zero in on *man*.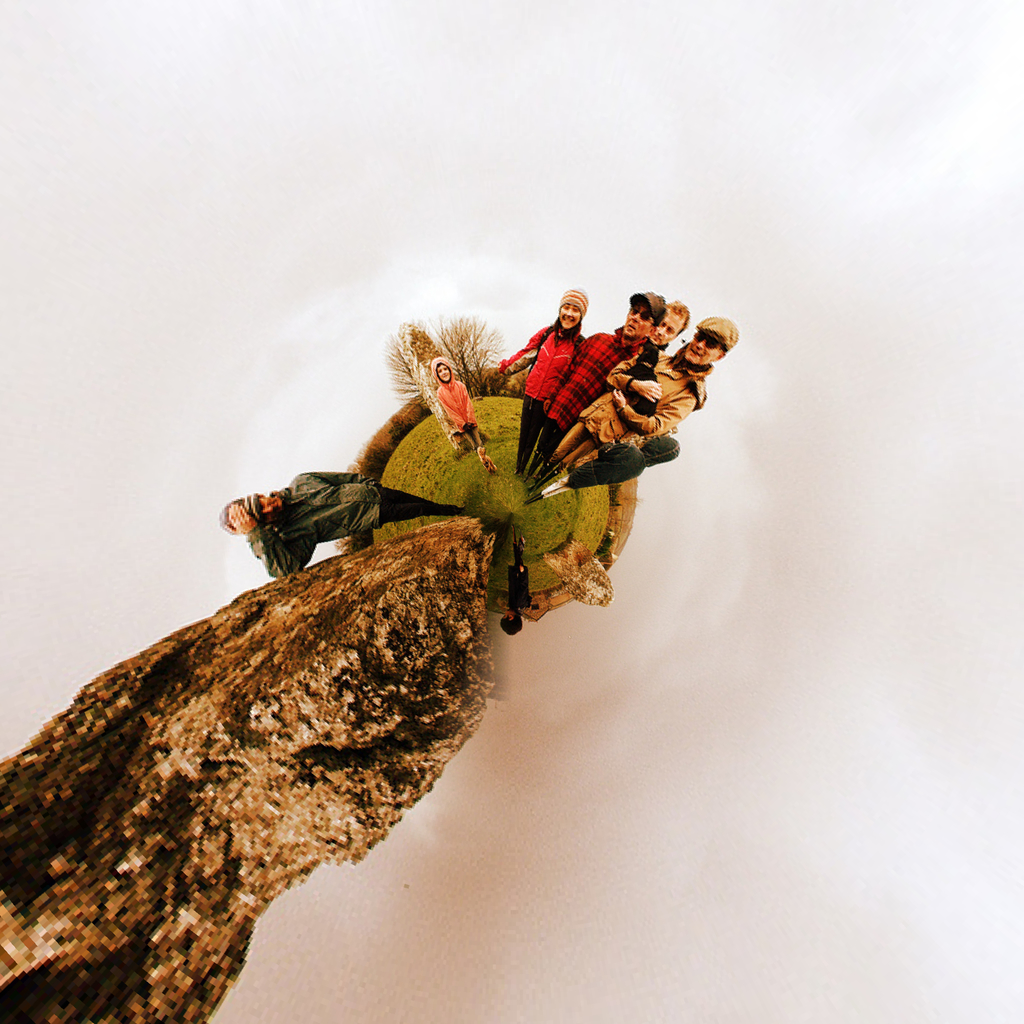
Zeroed in: [217,468,467,572].
